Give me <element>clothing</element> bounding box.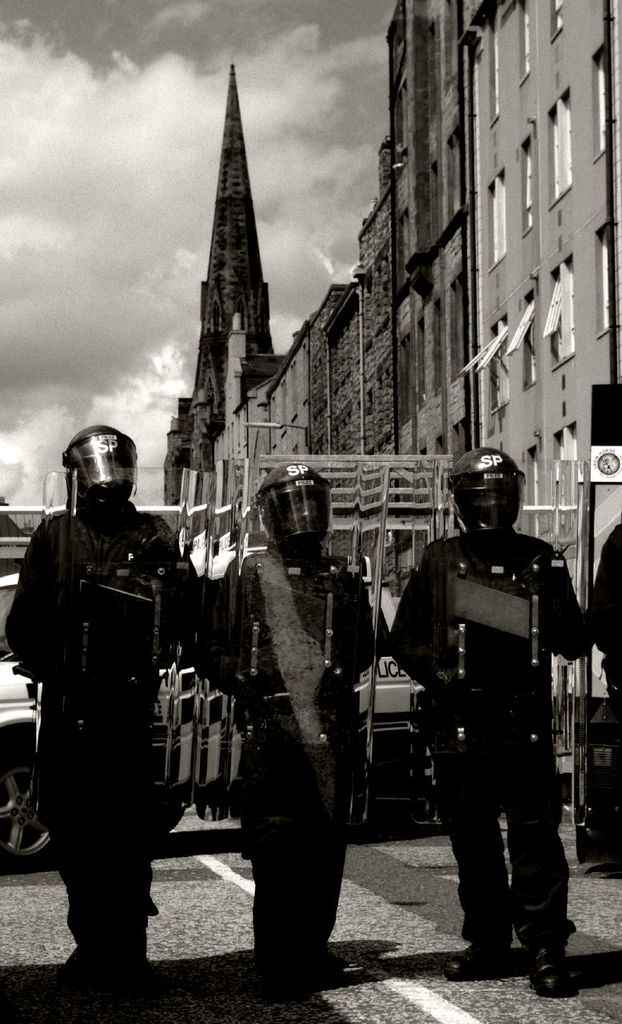
select_region(209, 547, 390, 962).
